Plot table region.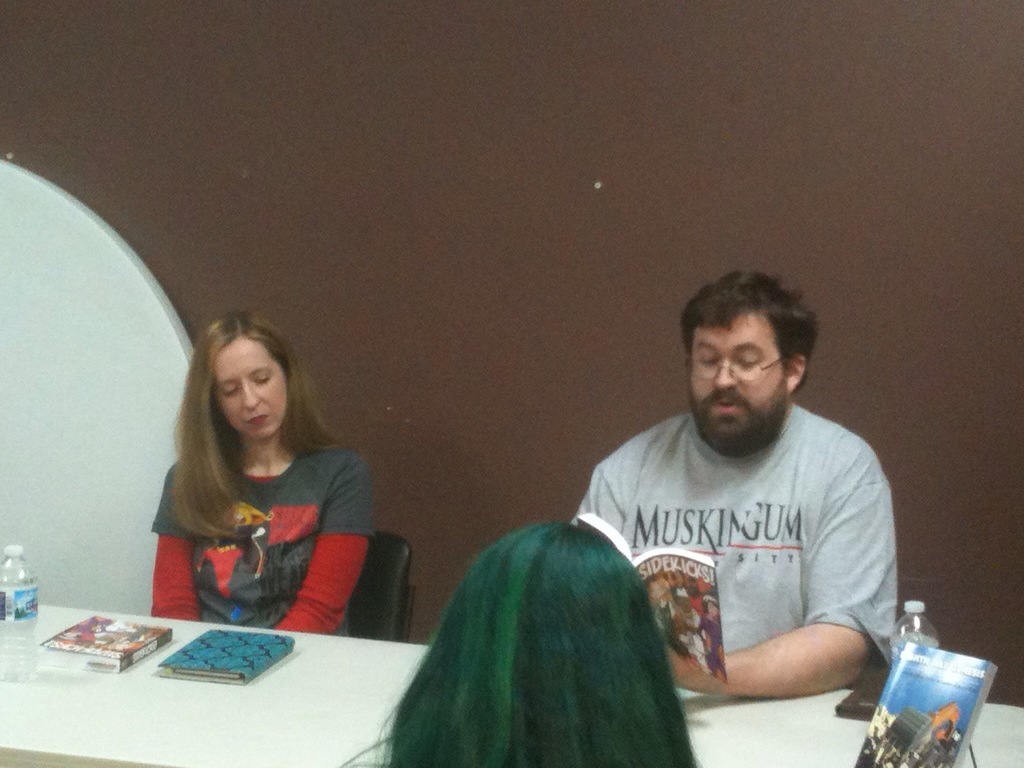
Plotted at Rect(676, 680, 1023, 767).
